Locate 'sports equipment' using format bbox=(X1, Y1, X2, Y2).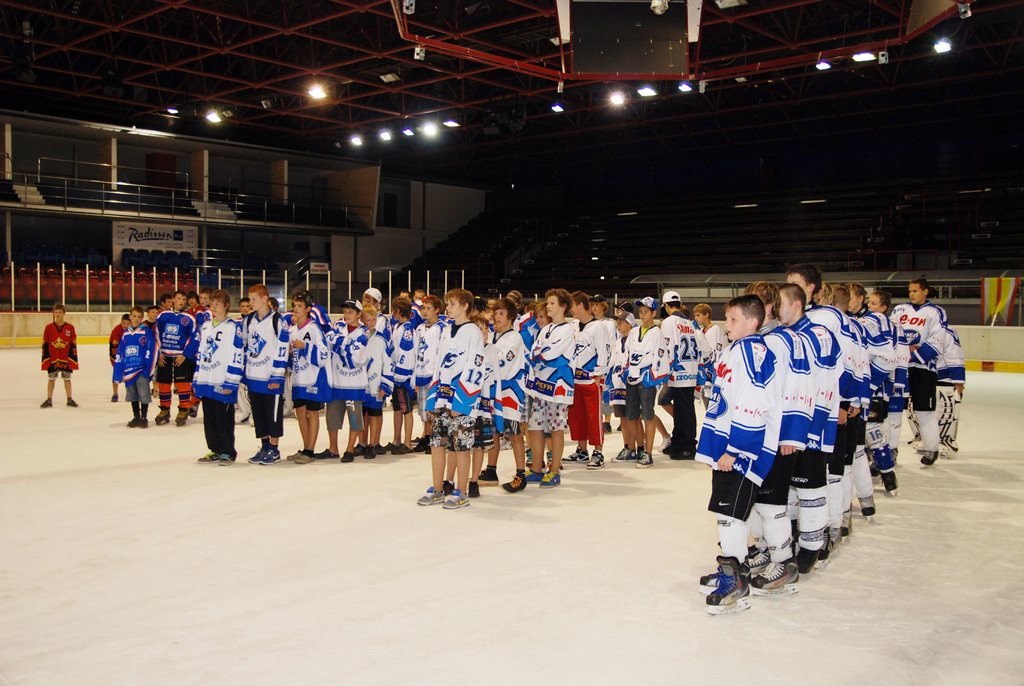
bbox=(504, 476, 524, 495).
